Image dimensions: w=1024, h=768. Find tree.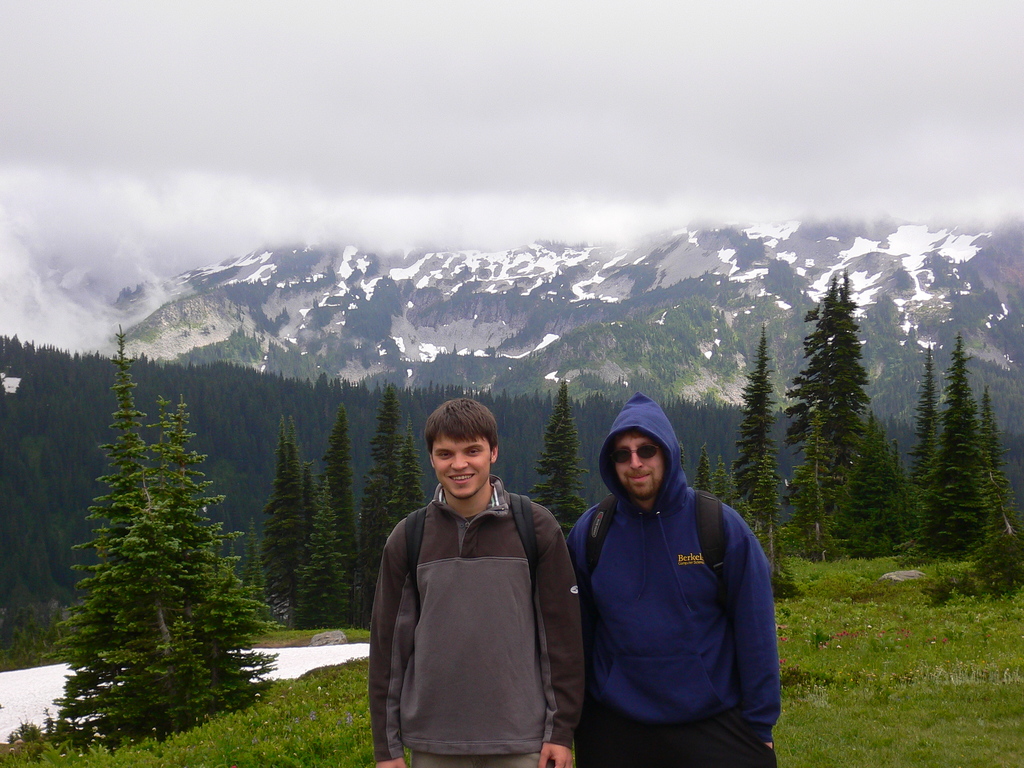
<region>328, 412, 355, 577</region>.
